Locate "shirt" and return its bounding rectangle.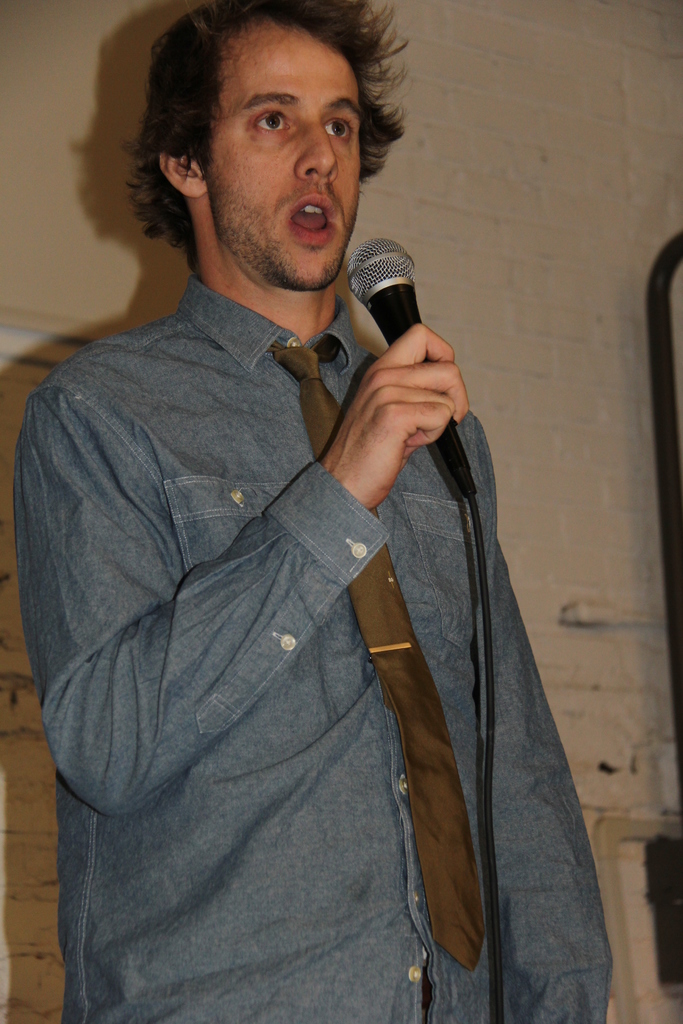
x1=13 y1=274 x2=619 y2=1023.
